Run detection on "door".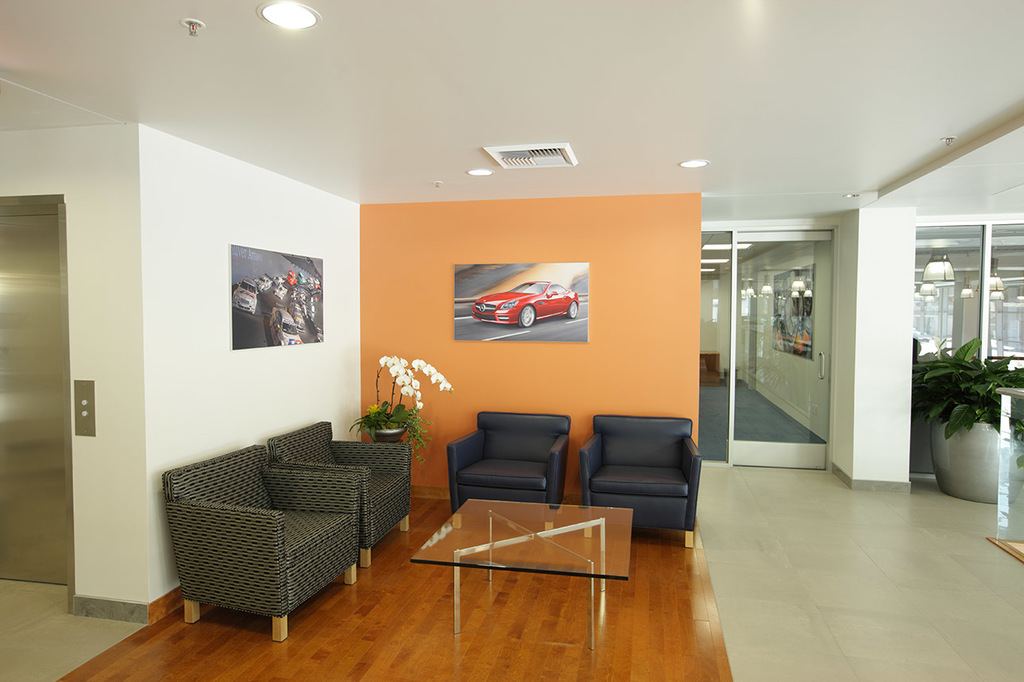
Result: x1=699 y1=192 x2=875 y2=483.
